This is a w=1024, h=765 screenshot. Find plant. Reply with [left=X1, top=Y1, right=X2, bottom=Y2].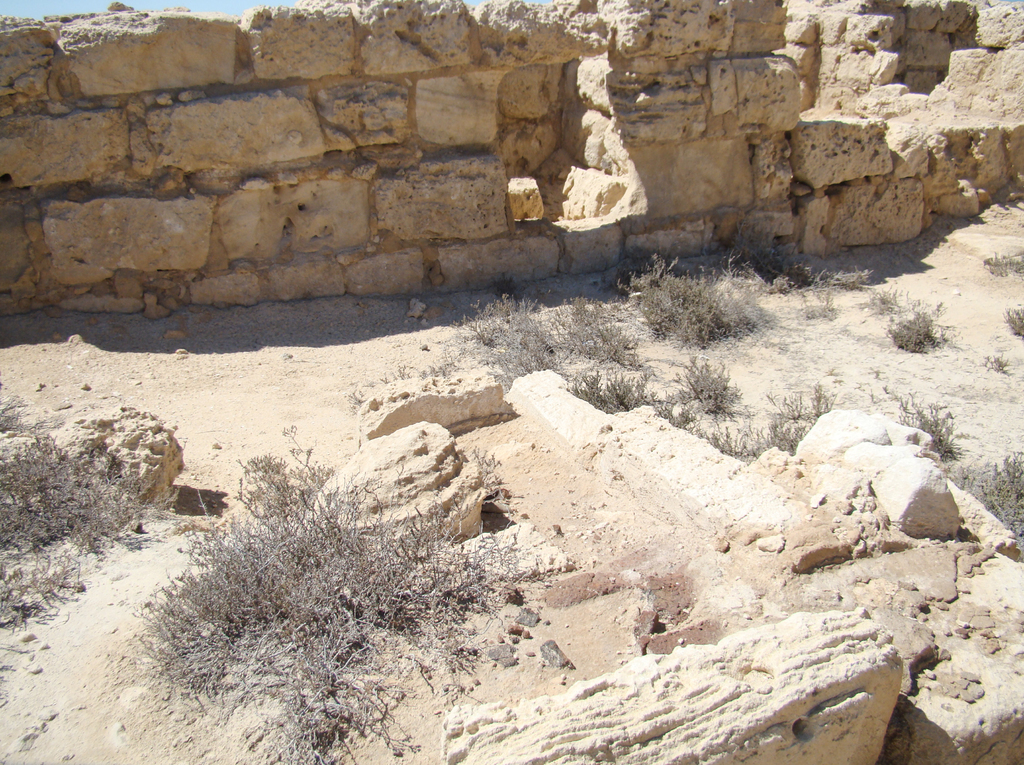
[left=780, top=261, right=880, bottom=298].
